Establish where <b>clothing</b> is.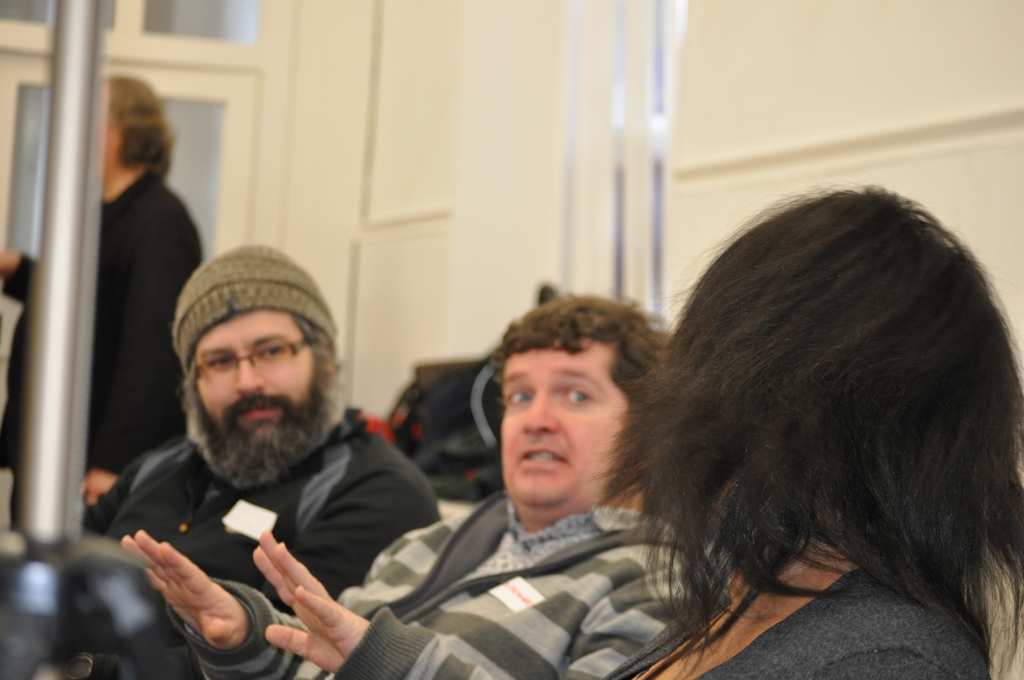
Established at 601/527/991/679.
